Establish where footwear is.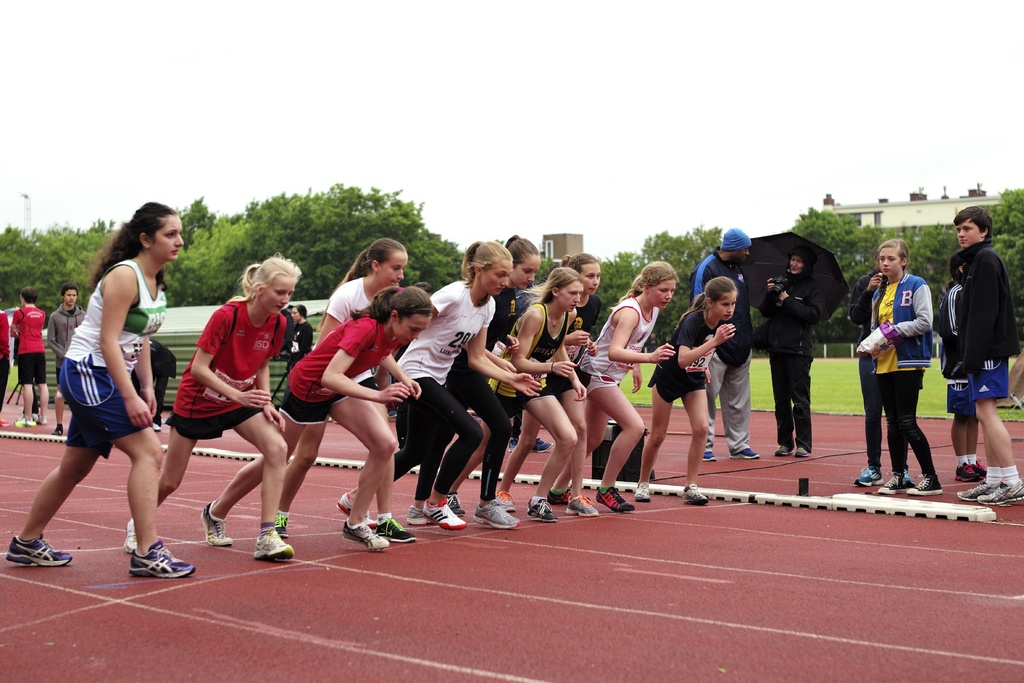
Established at (879, 473, 907, 492).
